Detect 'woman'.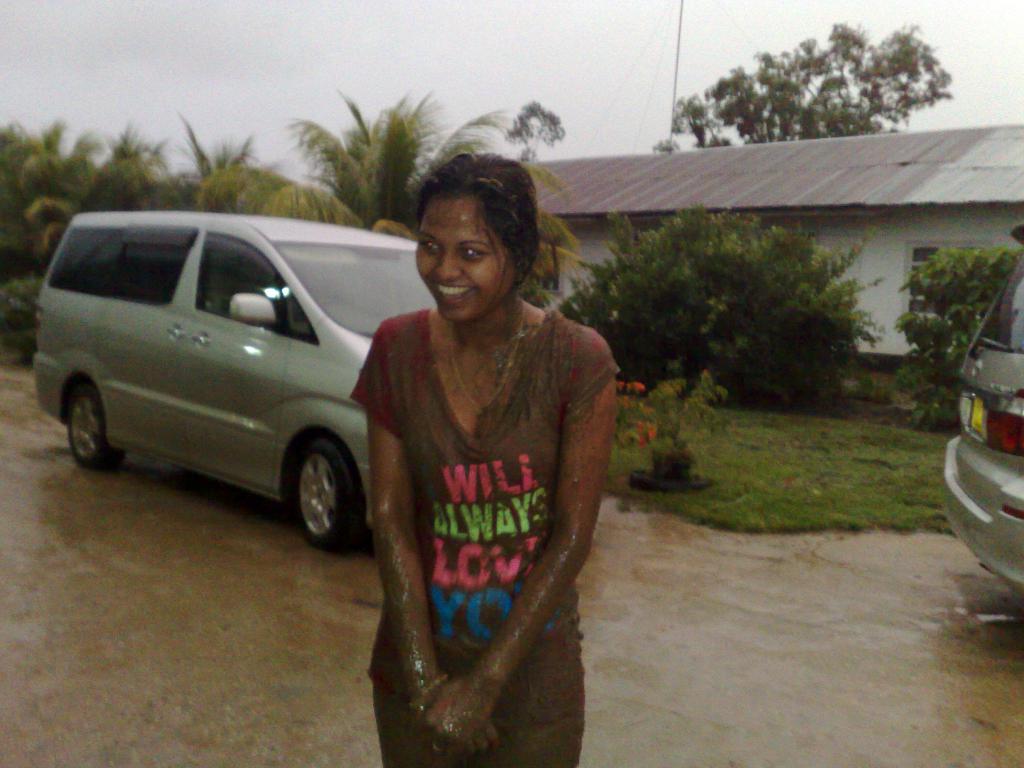
Detected at <box>344,135,617,767</box>.
